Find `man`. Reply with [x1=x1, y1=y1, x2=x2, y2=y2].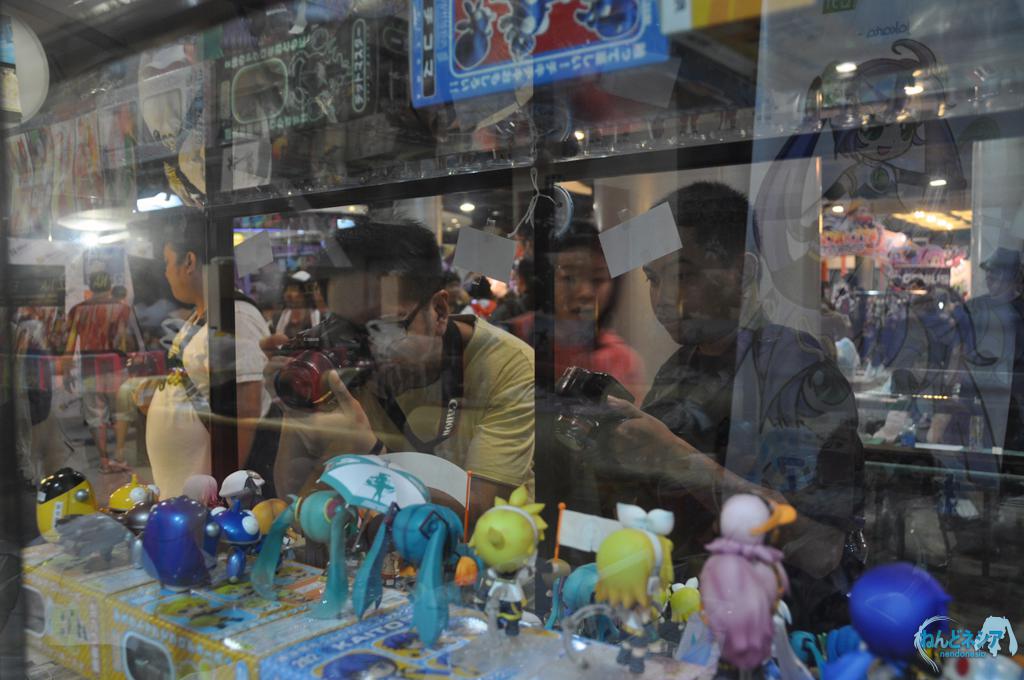
[x1=251, y1=206, x2=543, y2=569].
